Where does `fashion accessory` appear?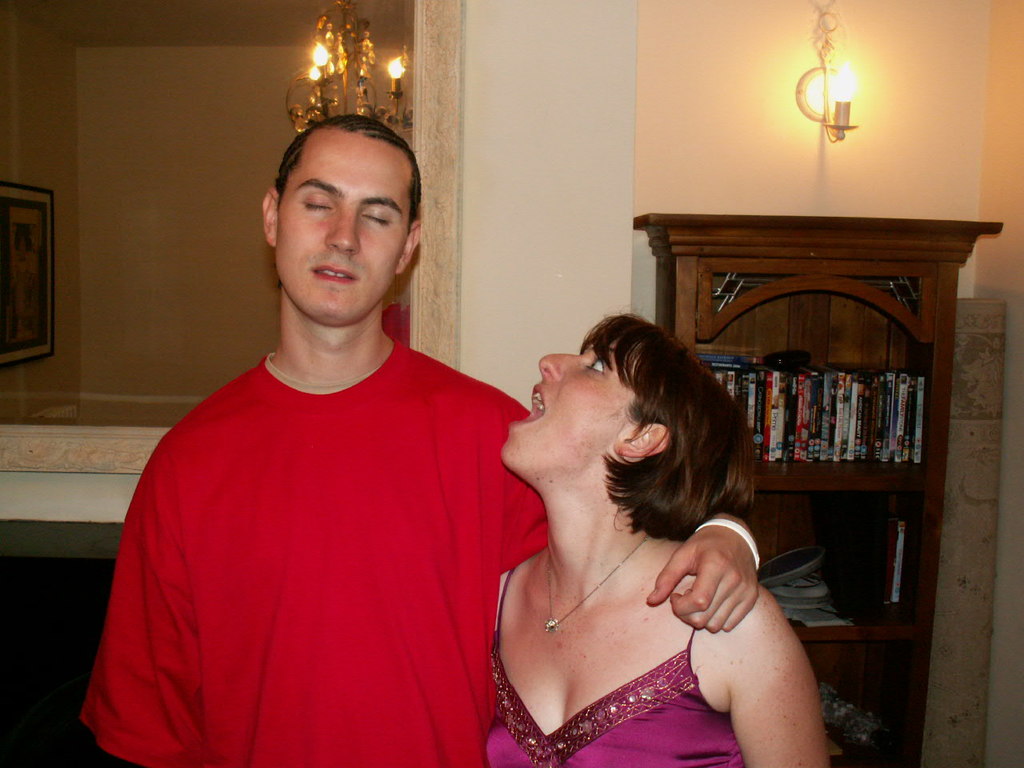
Appears at bbox=(543, 535, 656, 636).
